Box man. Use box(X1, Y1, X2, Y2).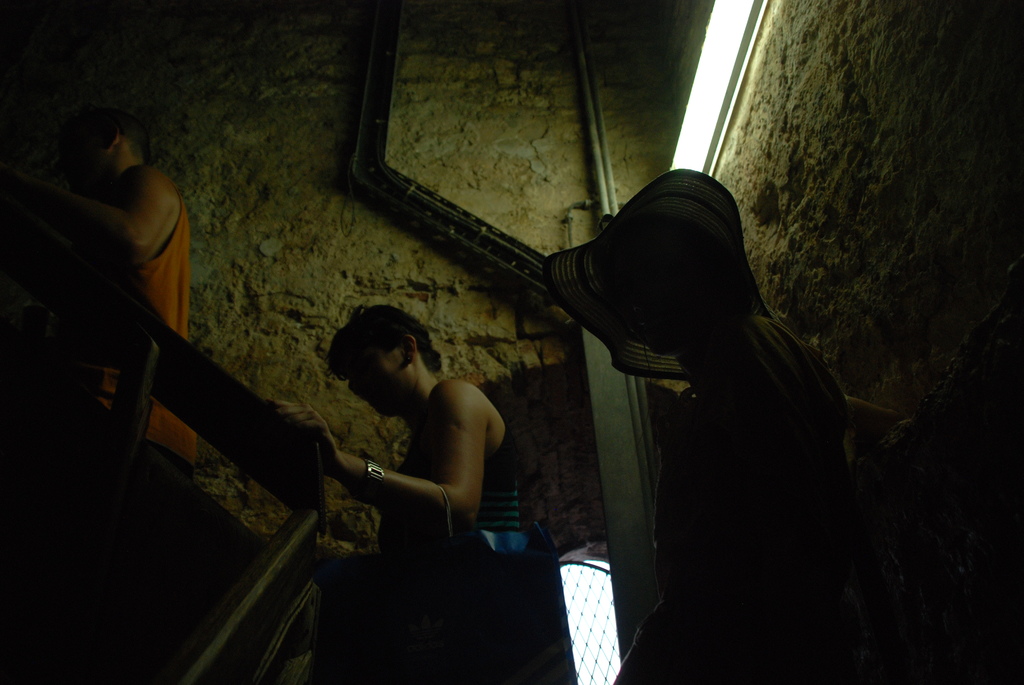
box(0, 92, 207, 536).
